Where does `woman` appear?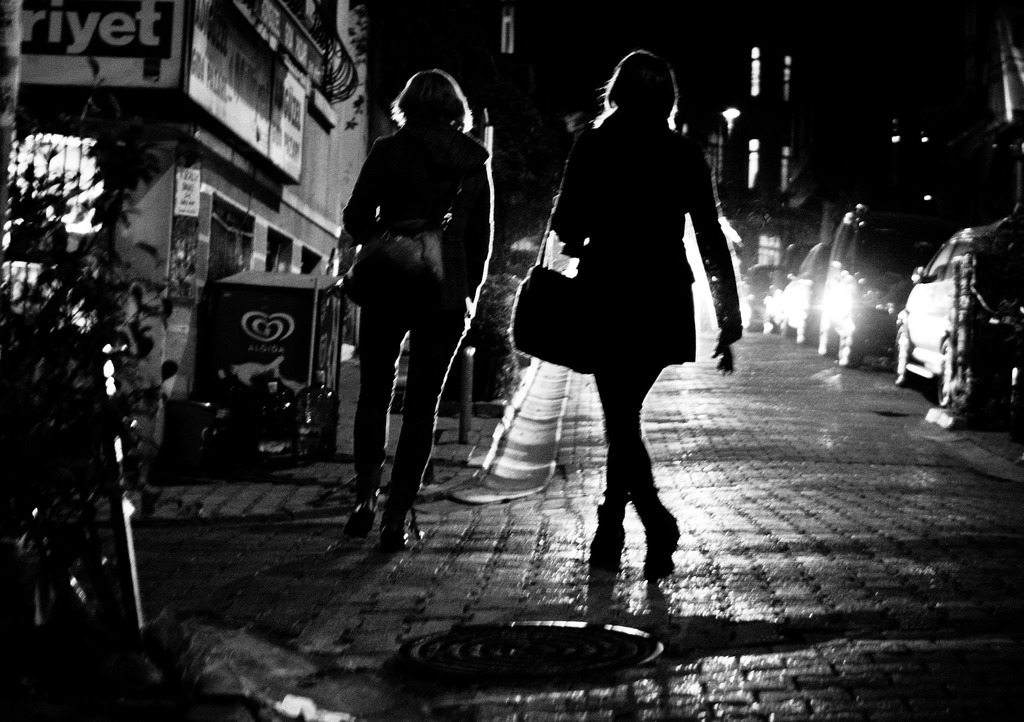
Appears at x1=321, y1=49, x2=508, y2=557.
